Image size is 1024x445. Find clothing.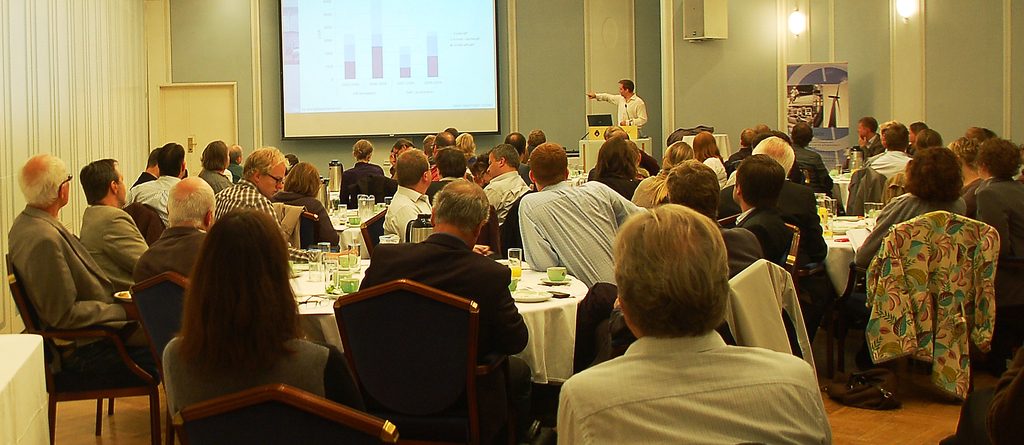
bbox=(717, 218, 774, 300).
